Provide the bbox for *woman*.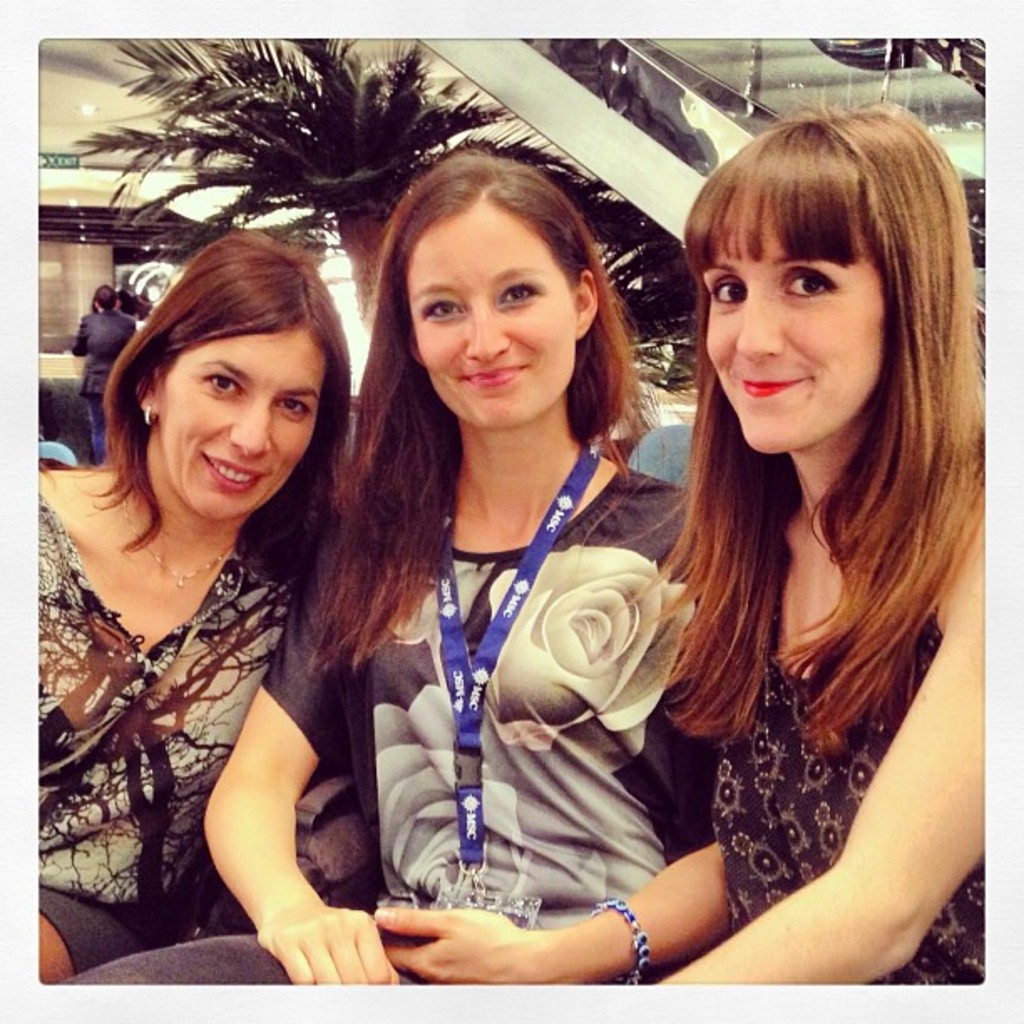
l=42, t=224, r=393, b=979.
